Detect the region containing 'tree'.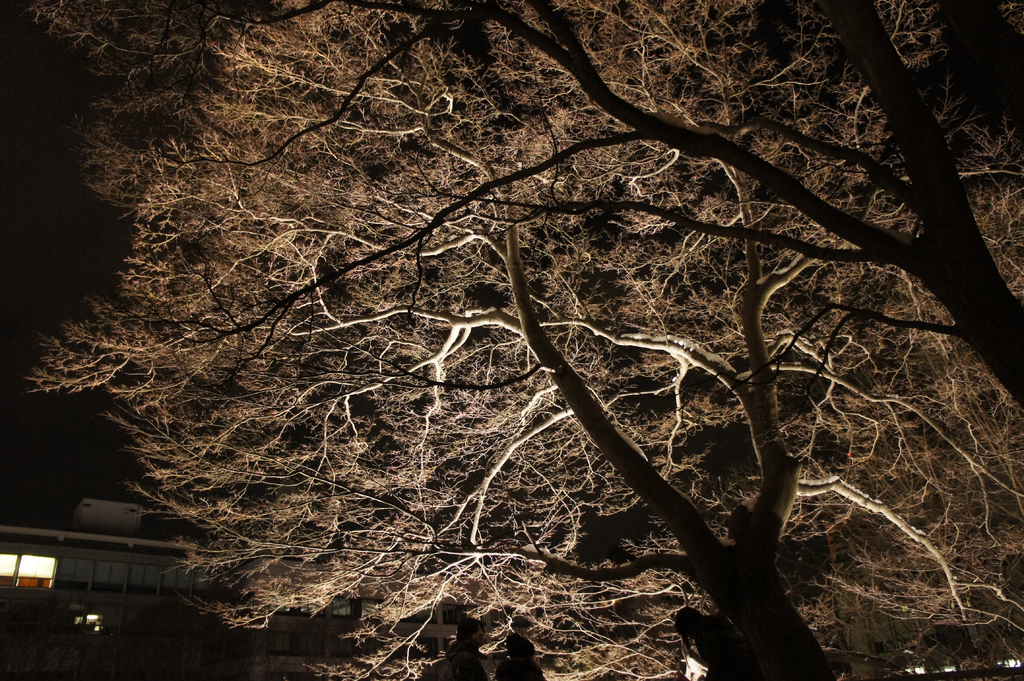
<region>187, 0, 1023, 440</region>.
